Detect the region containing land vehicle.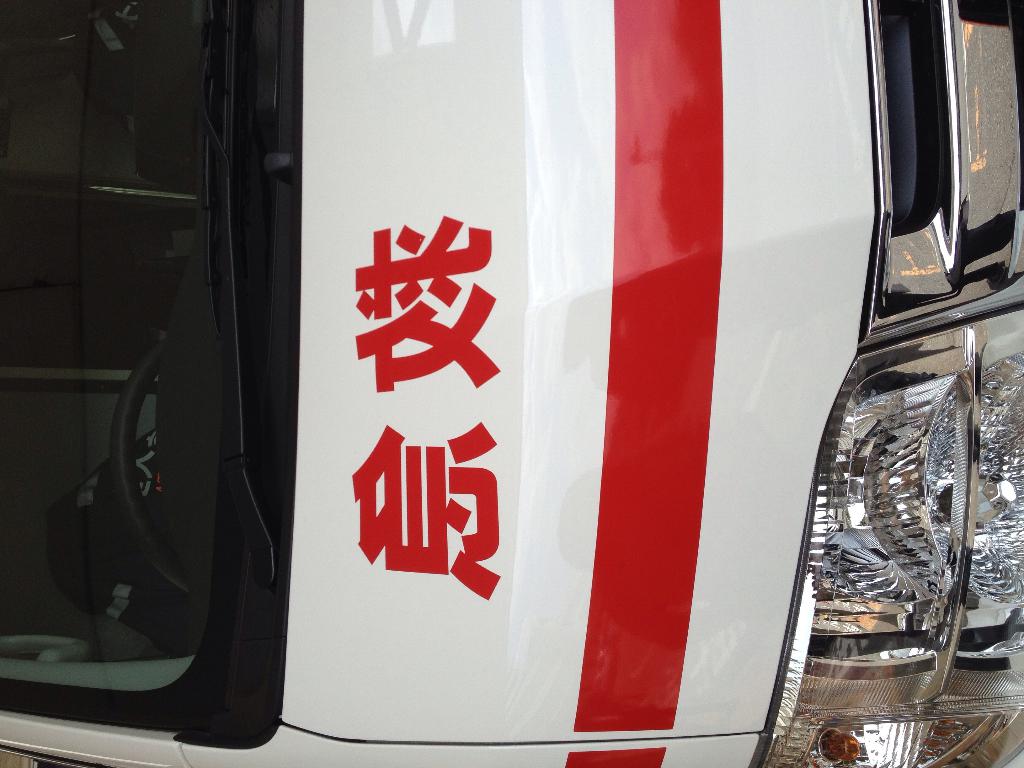
(0,0,1023,767).
